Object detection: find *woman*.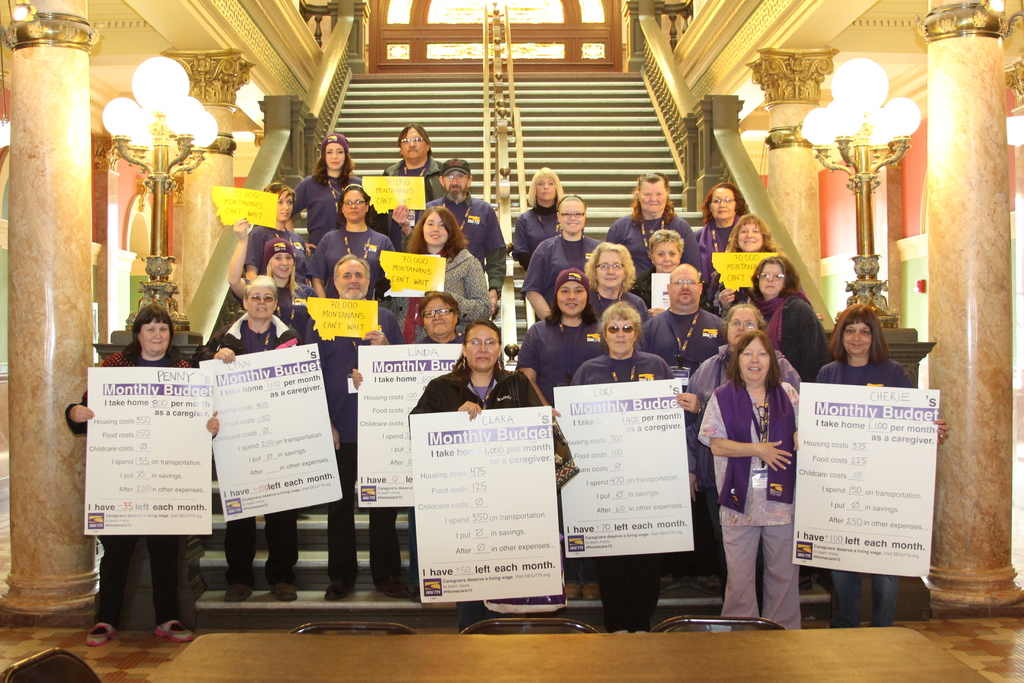
bbox=[383, 203, 499, 342].
